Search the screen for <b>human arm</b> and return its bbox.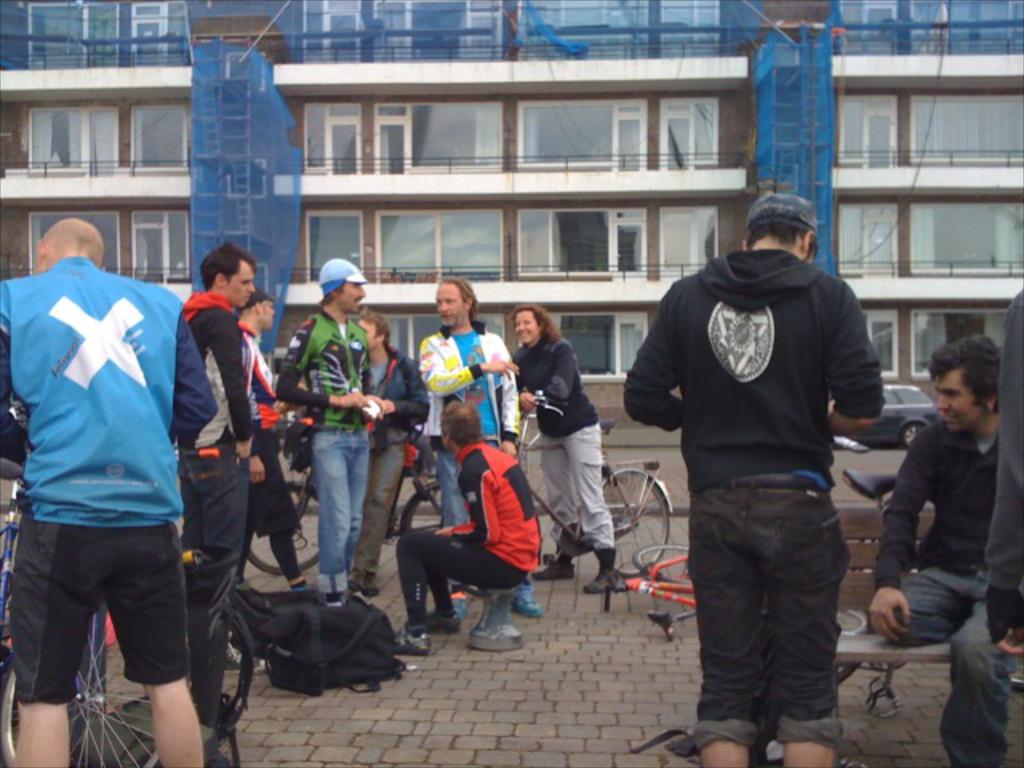
Found: [x1=211, y1=309, x2=258, y2=459].
